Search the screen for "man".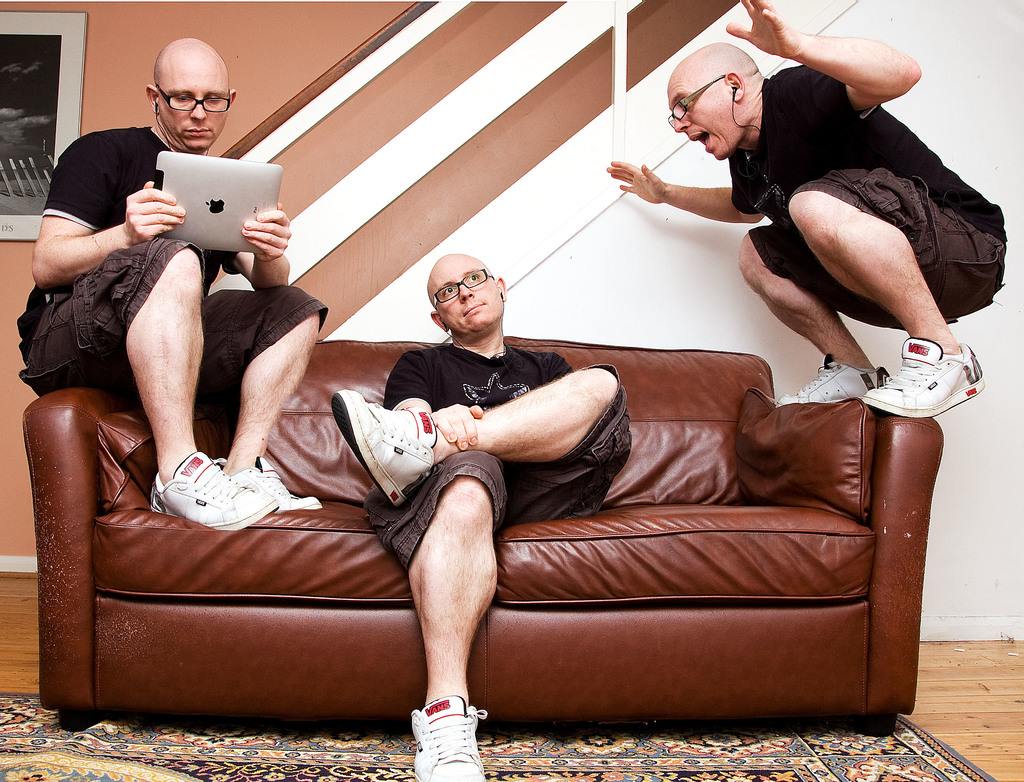
Found at 16:36:328:528.
